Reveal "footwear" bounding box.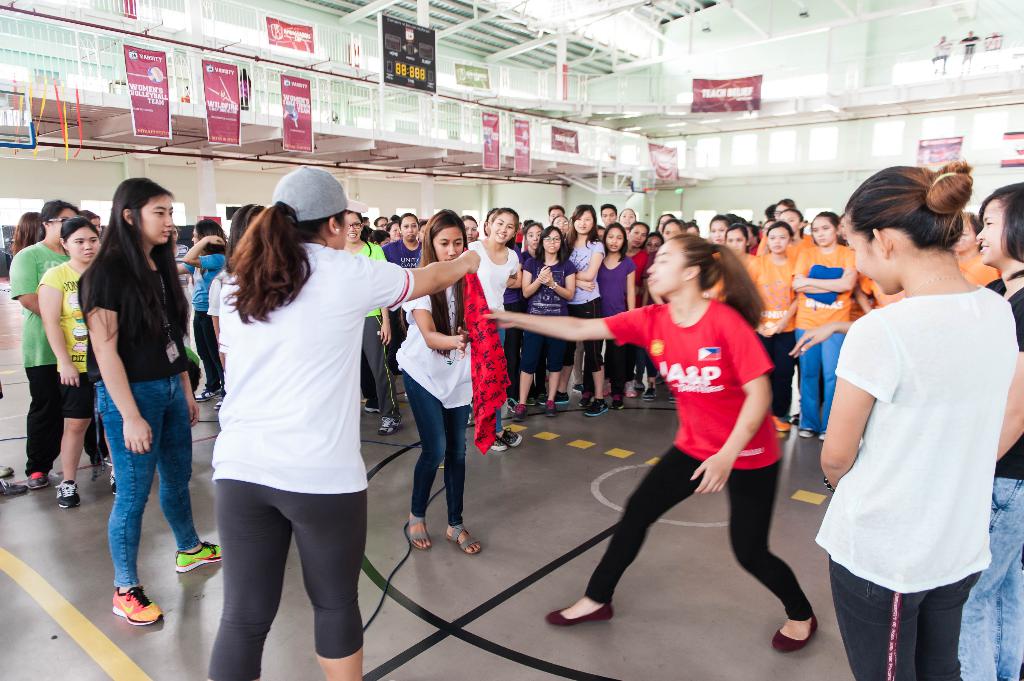
Revealed: <box>175,543,223,577</box>.
